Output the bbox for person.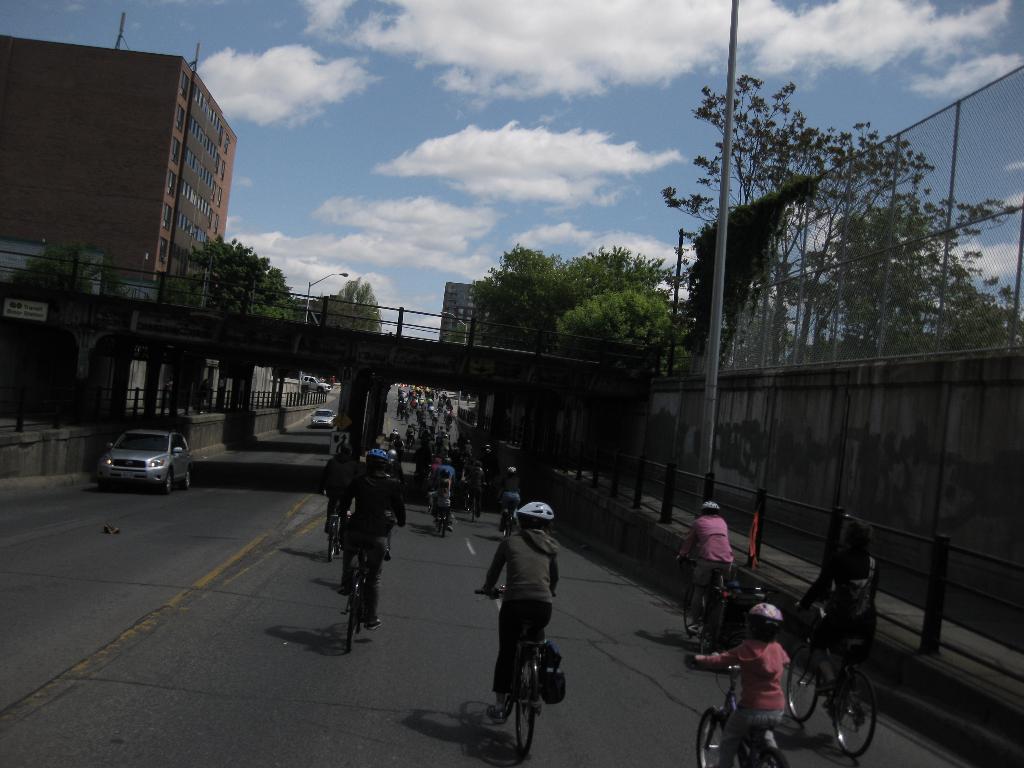
x1=316, y1=442, x2=355, y2=556.
